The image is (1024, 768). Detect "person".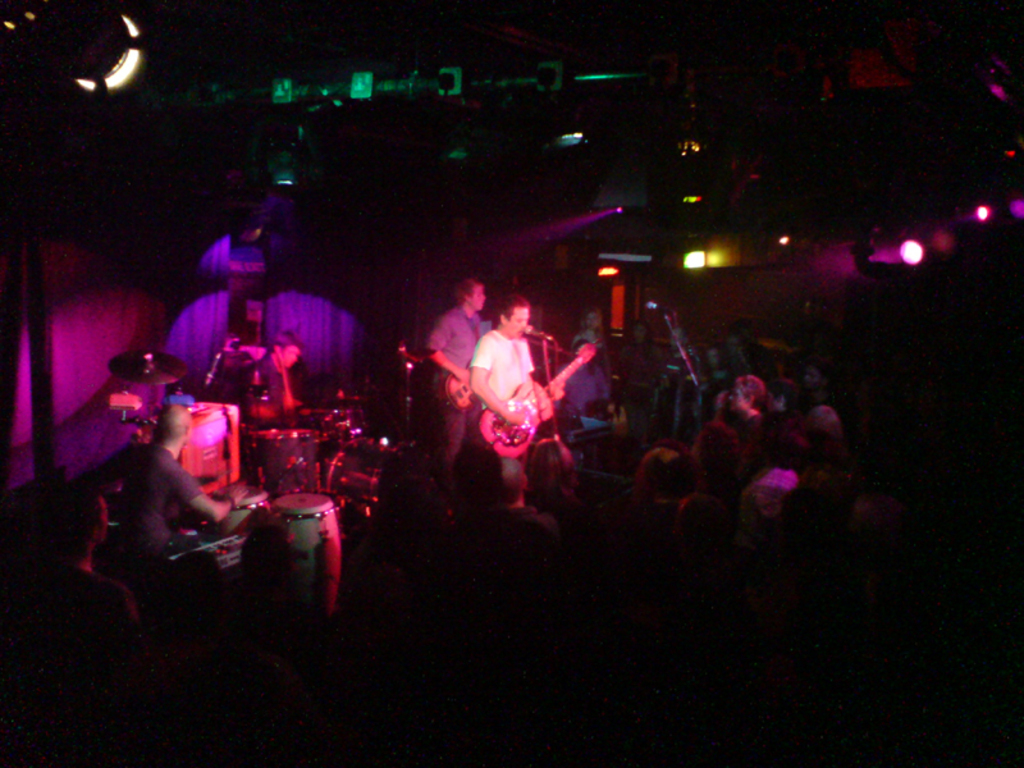
Detection: 699:433:741:503.
